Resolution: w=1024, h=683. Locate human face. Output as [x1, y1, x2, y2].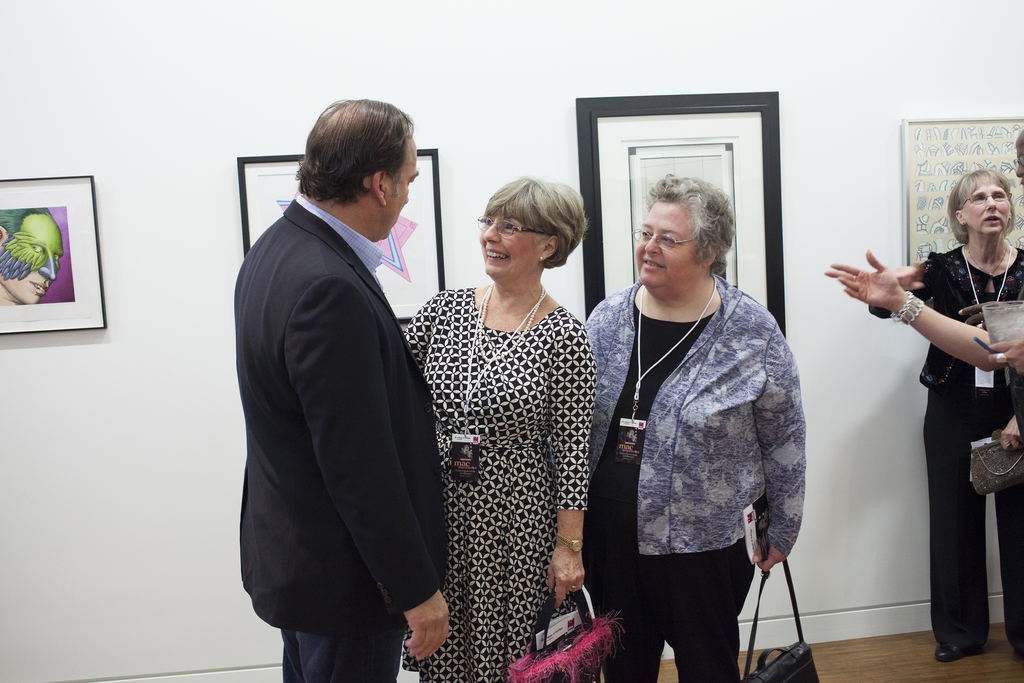
[383, 131, 422, 231].
